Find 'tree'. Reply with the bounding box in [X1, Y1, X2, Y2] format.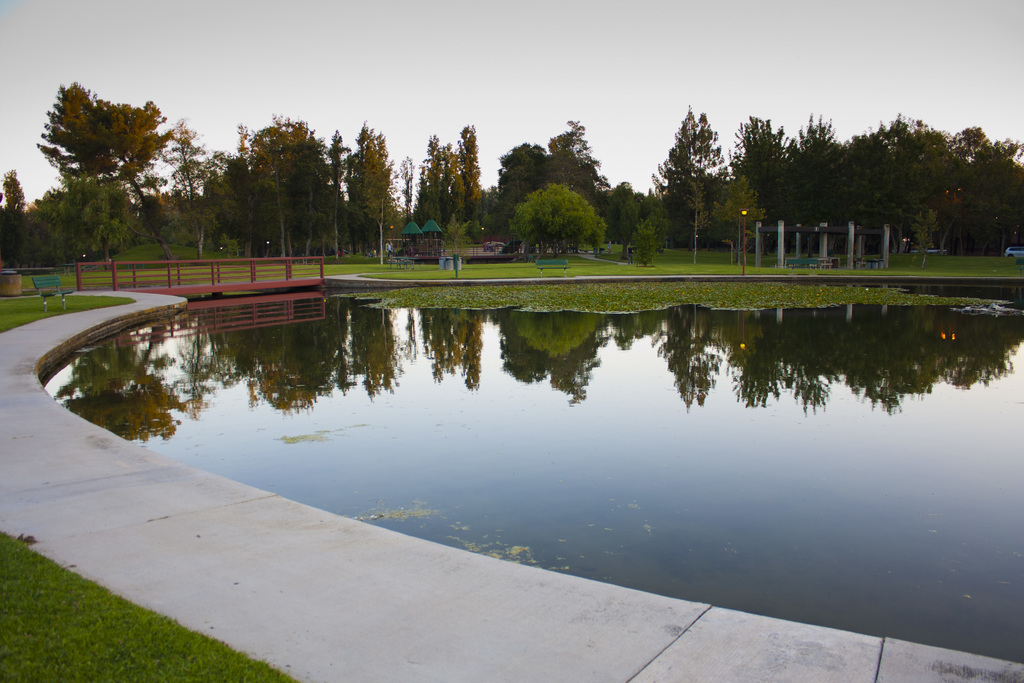
[680, 178, 706, 263].
